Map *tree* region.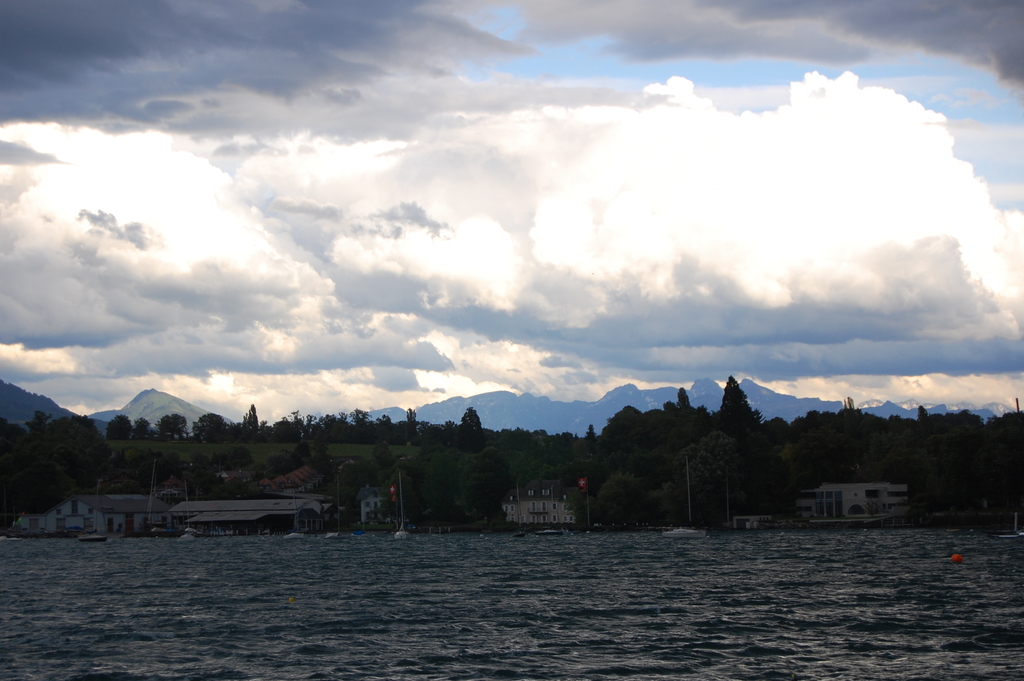
Mapped to x1=429 y1=418 x2=455 y2=450.
